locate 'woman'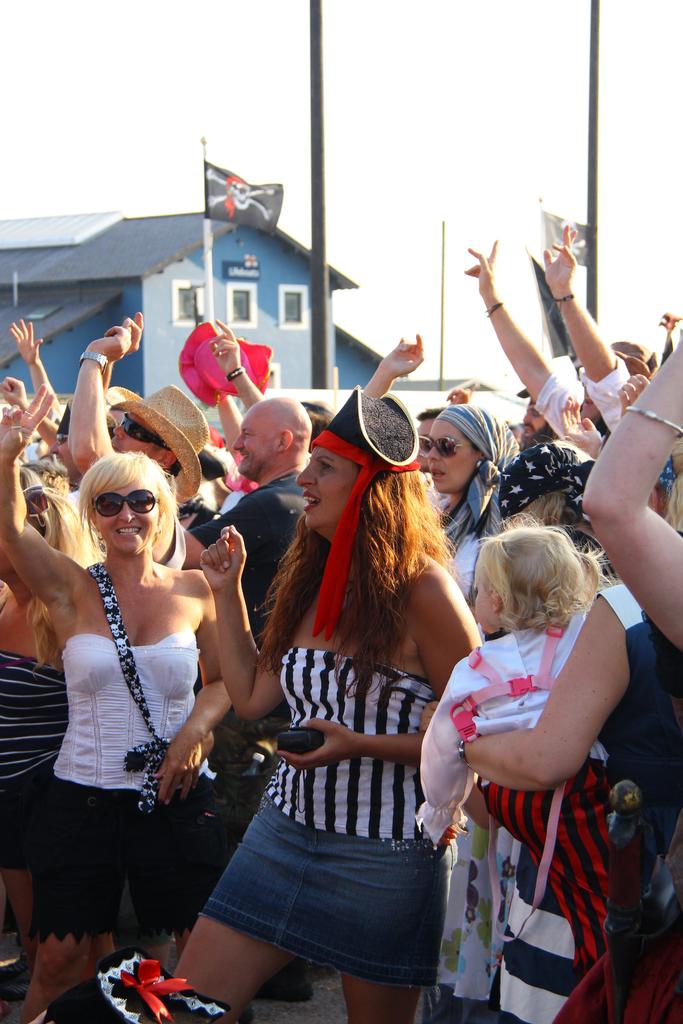
crop(415, 399, 520, 606)
